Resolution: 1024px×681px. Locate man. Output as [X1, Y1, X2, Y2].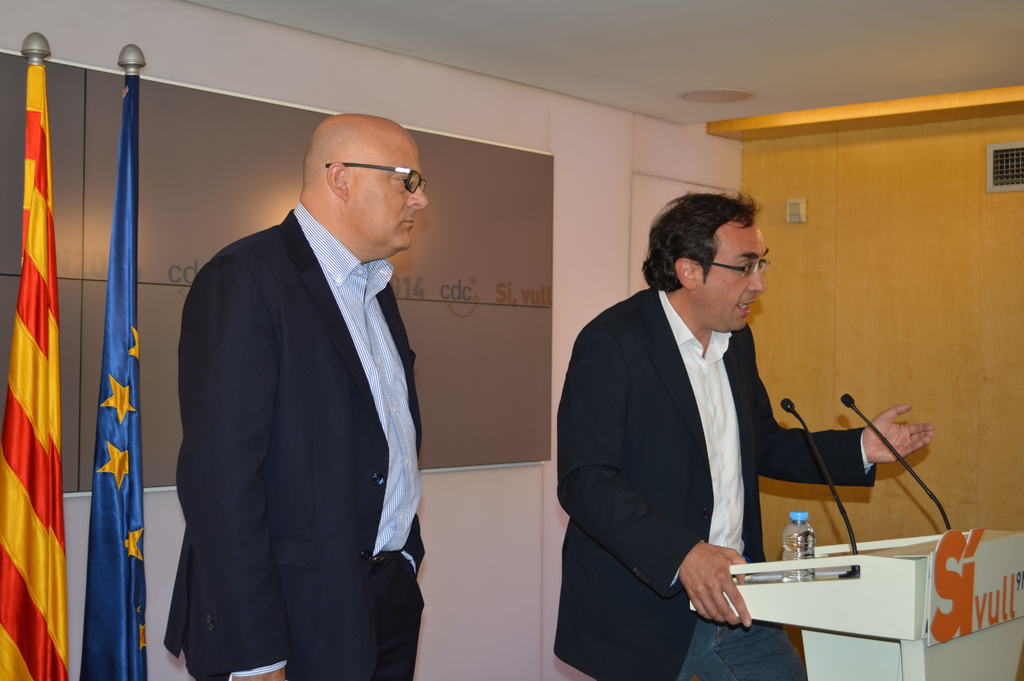
[165, 88, 465, 659].
